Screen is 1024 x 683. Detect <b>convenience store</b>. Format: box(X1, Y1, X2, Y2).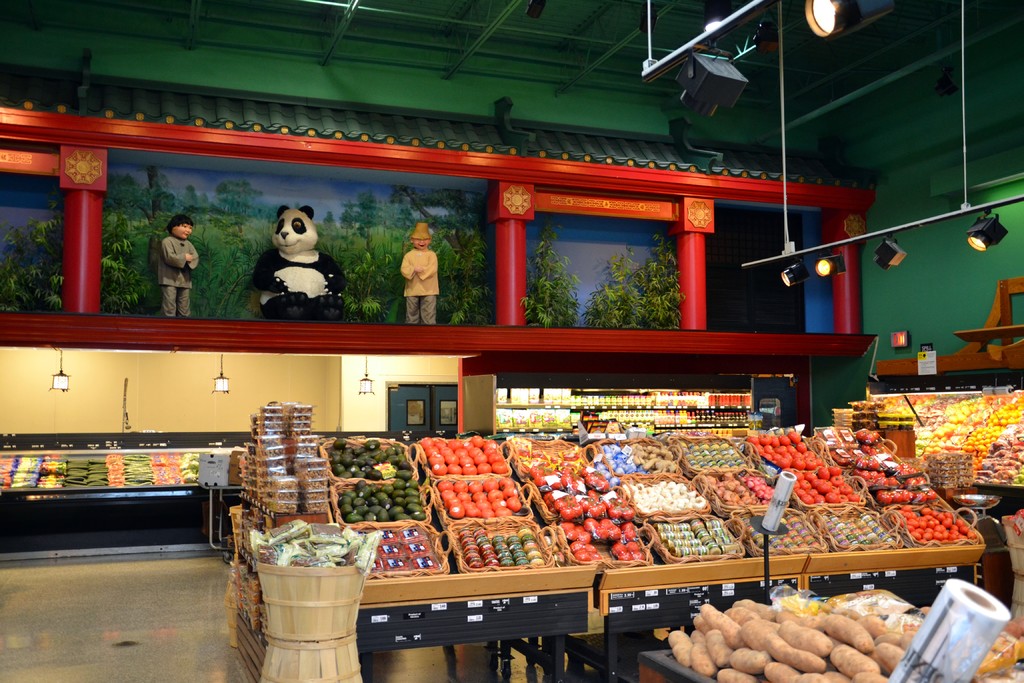
box(0, 26, 981, 670).
